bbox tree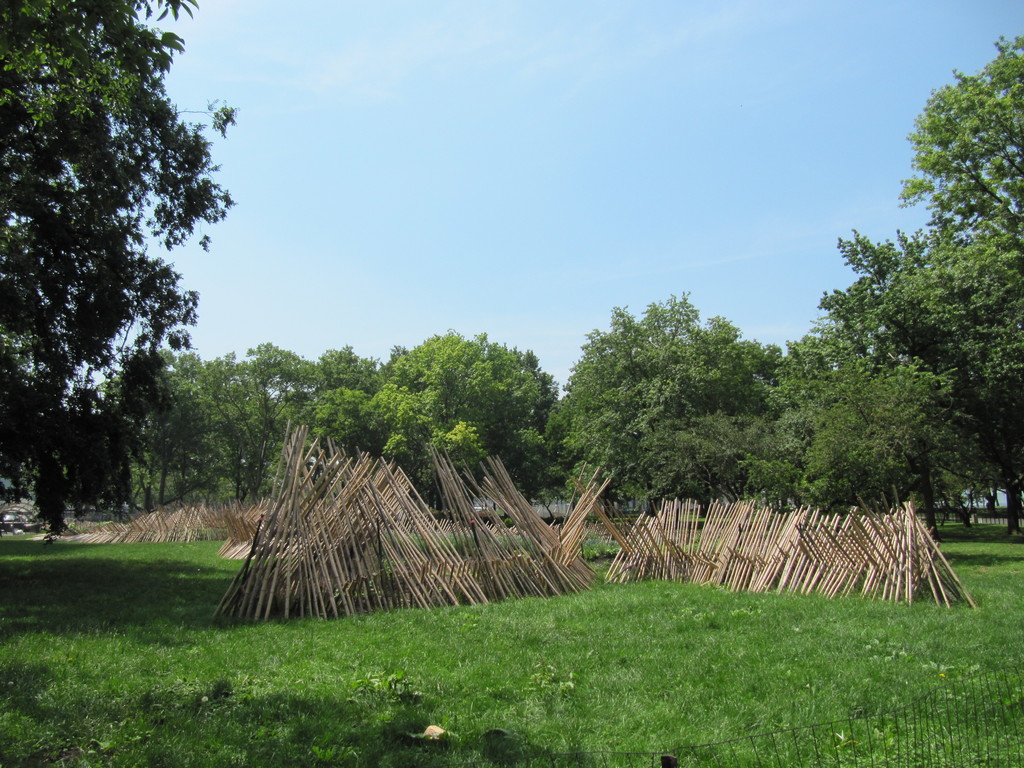
<region>96, 344, 300, 518</region>
